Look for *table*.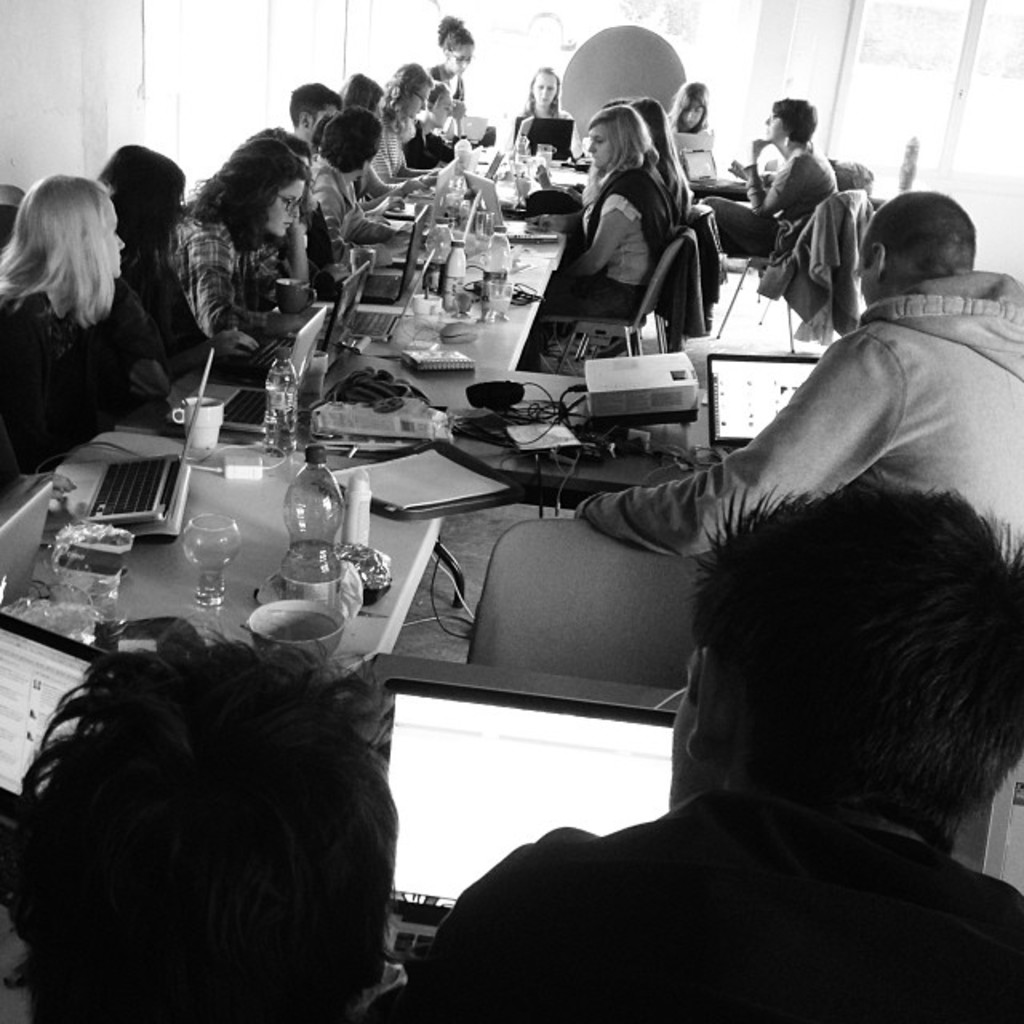
Found: rect(0, 419, 466, 715).
